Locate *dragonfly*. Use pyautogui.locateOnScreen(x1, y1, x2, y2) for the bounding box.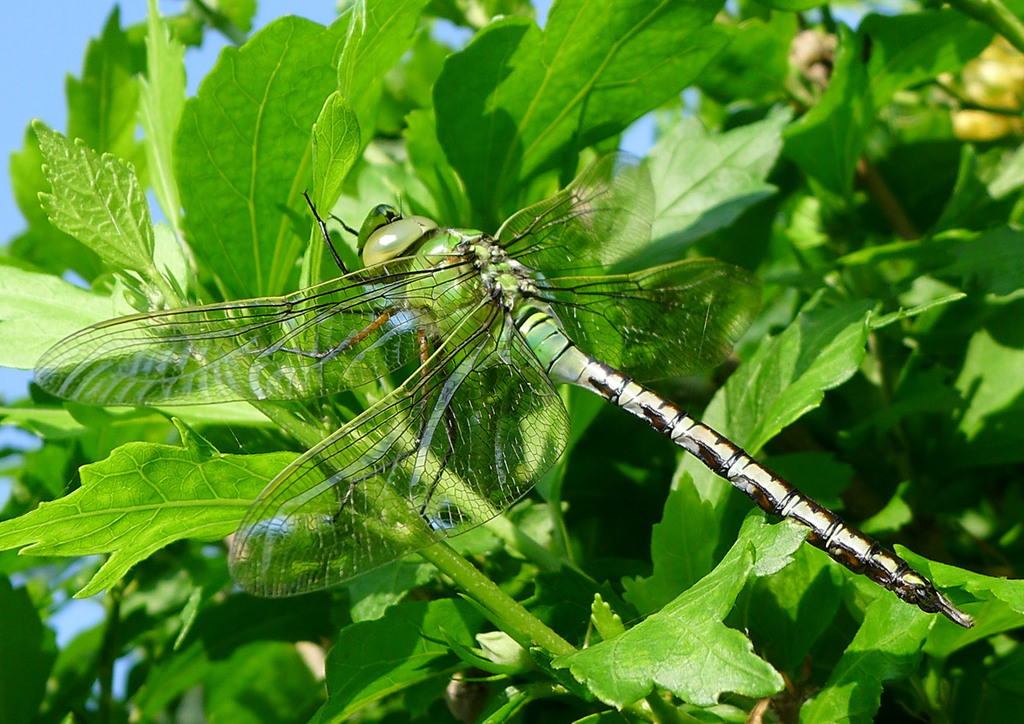
pyautogui.locateOnScreen(31, 148, 979, 630).
